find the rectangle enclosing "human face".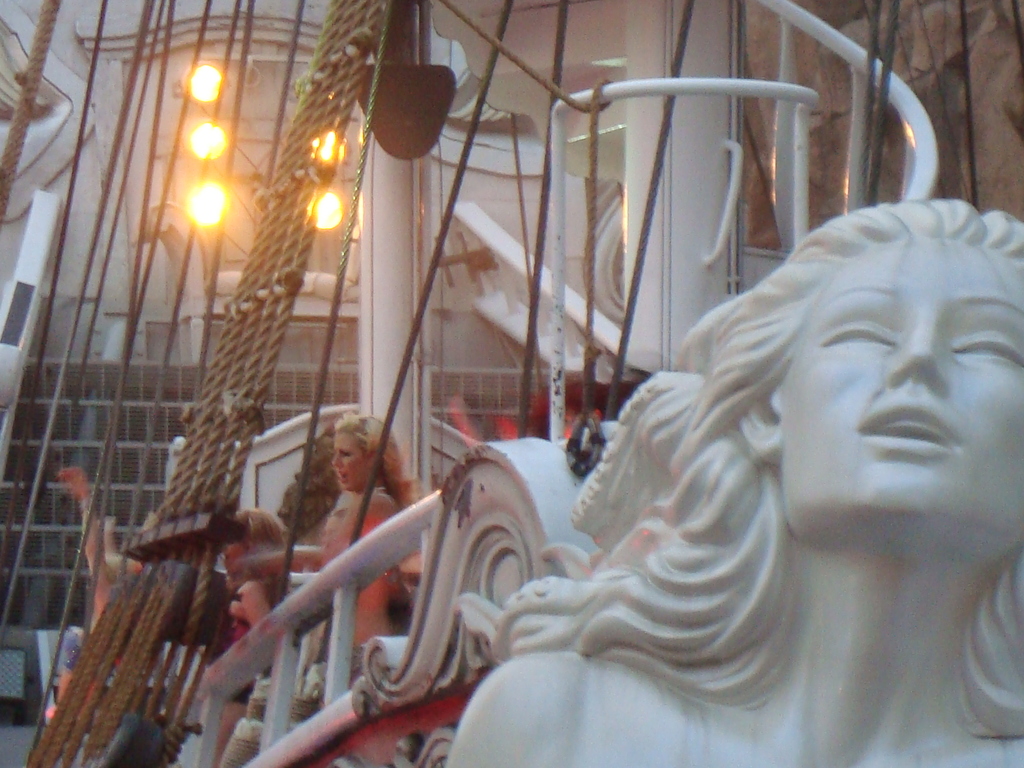
[x1=330, y1=431, x2=370, y2=495].
